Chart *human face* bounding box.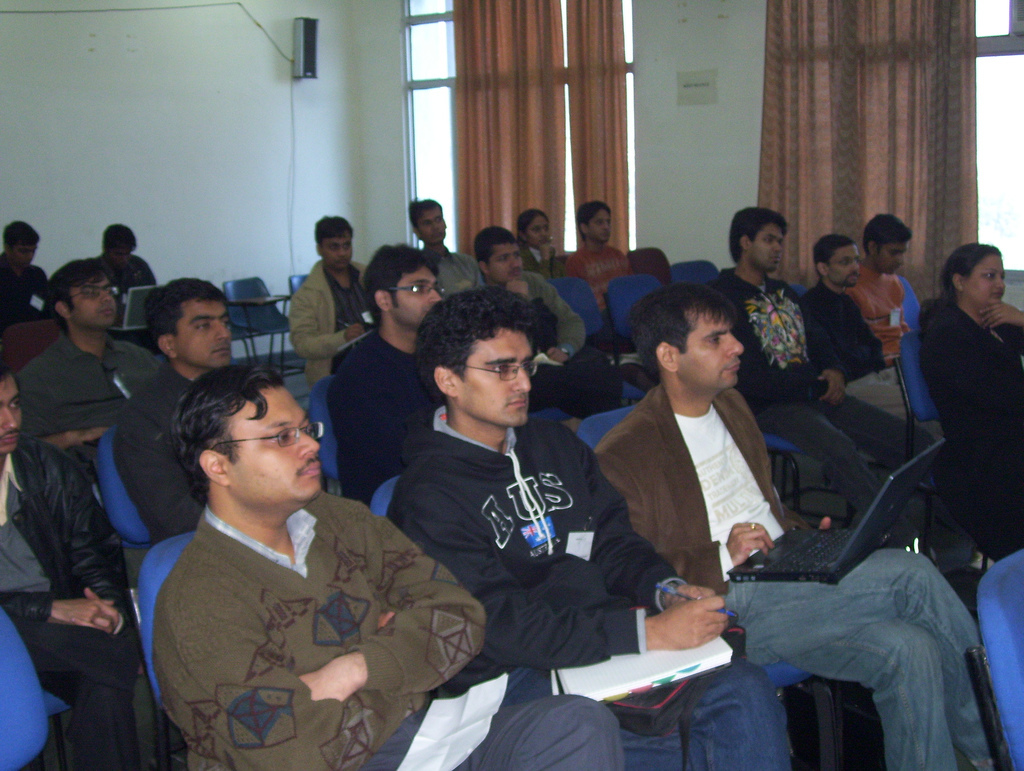
Charted: (420, 207, 446, 244).
